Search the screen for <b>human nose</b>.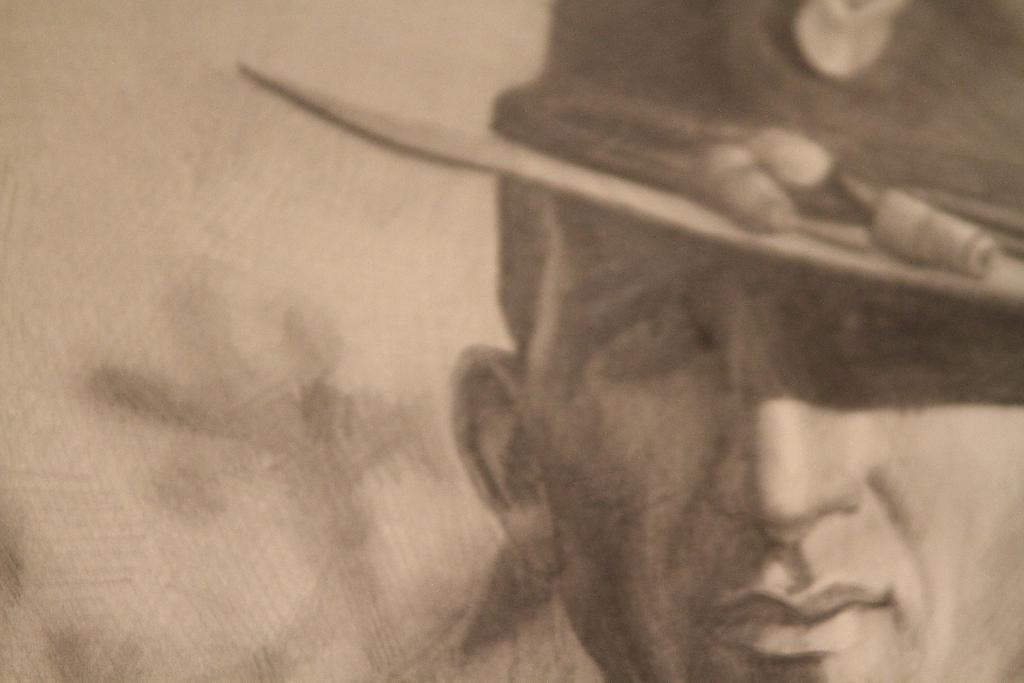
Found at Rect(710, 302, 865, 524).
